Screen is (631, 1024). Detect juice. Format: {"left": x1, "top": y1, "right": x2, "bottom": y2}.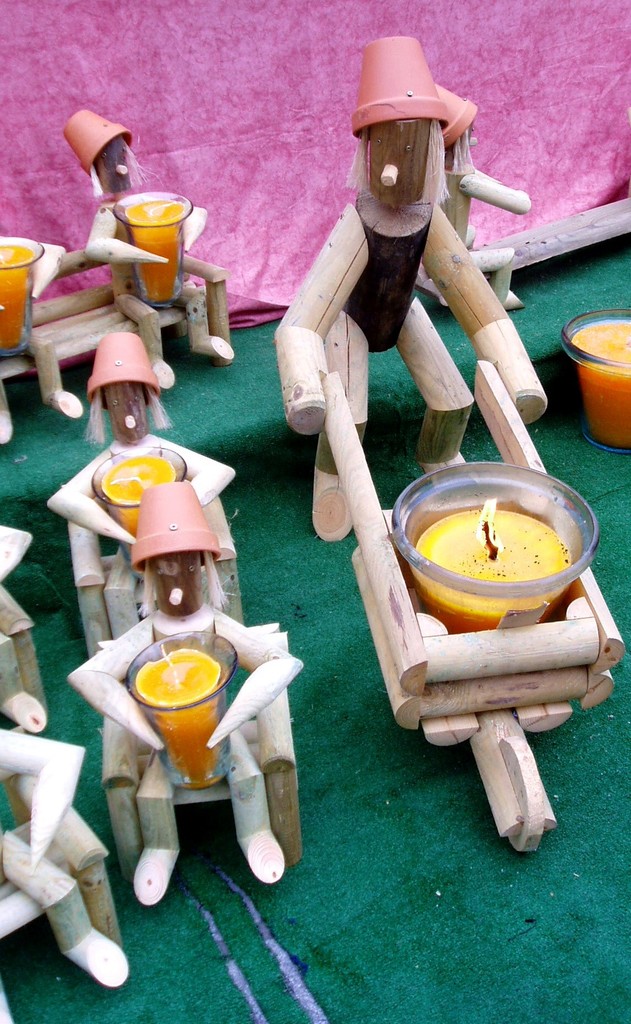
{"left": 410, "top": 499, "right": 569, "bottom": 628}.
